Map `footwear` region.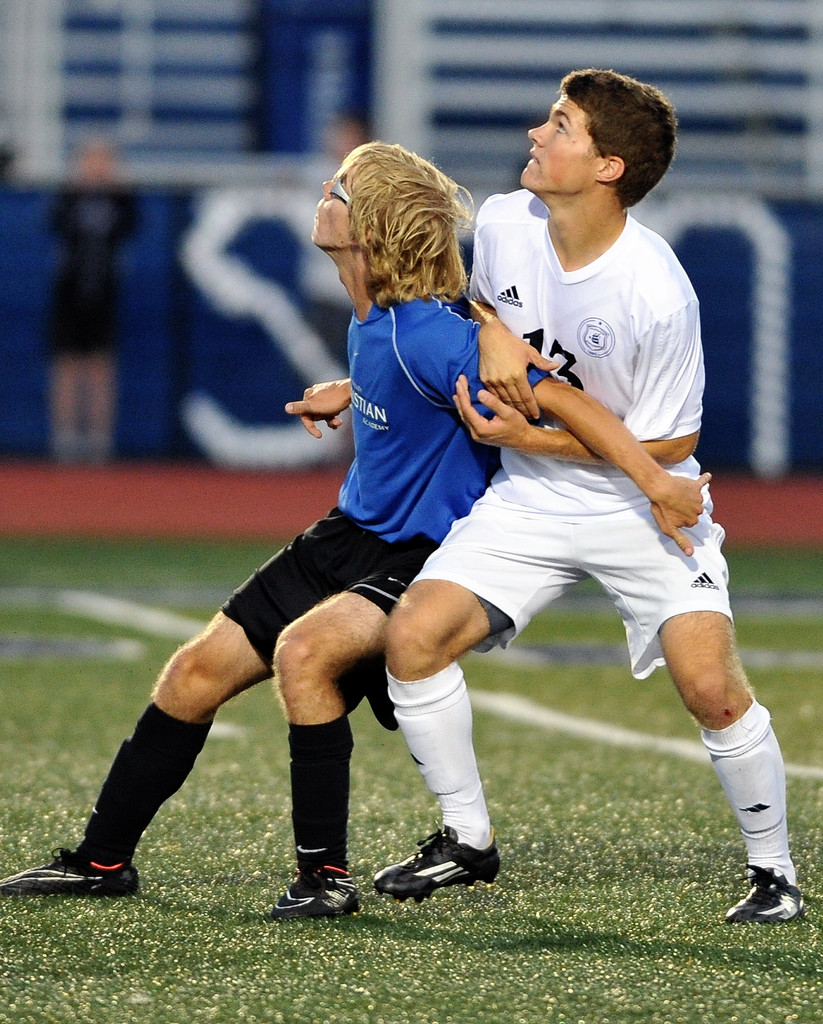
Mapped to [left=370, top=820, right=503, bottom=906].
